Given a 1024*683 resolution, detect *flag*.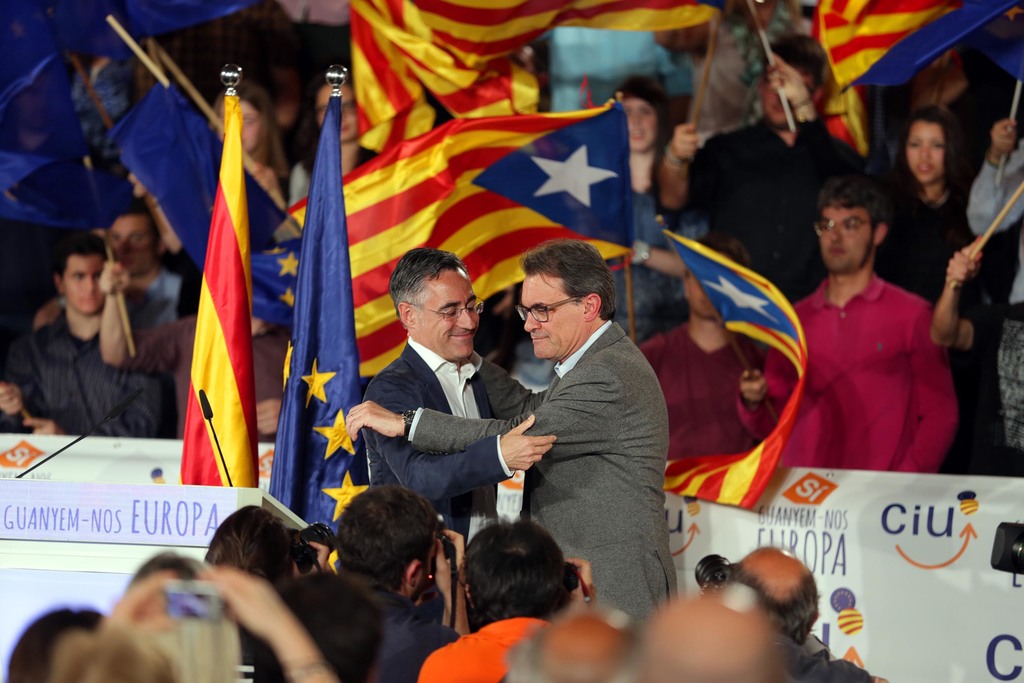
bbox(264, 60, 357, 570).
